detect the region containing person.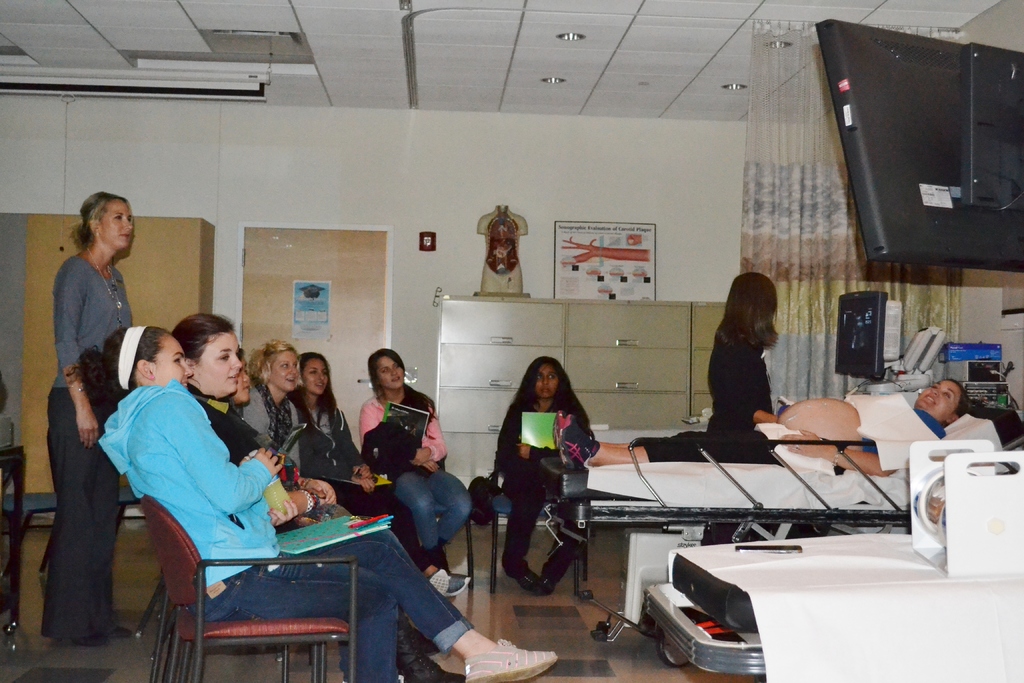
63 329 556 682.
